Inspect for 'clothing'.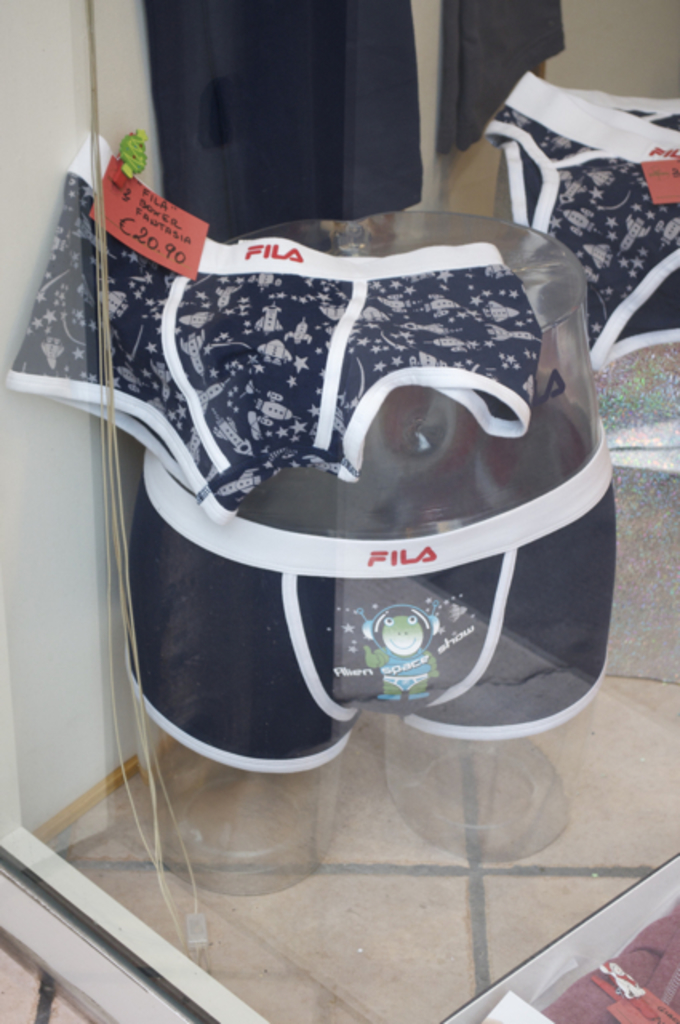
Inspection: <bbox>442, 0, 573, 150</bbox>.
